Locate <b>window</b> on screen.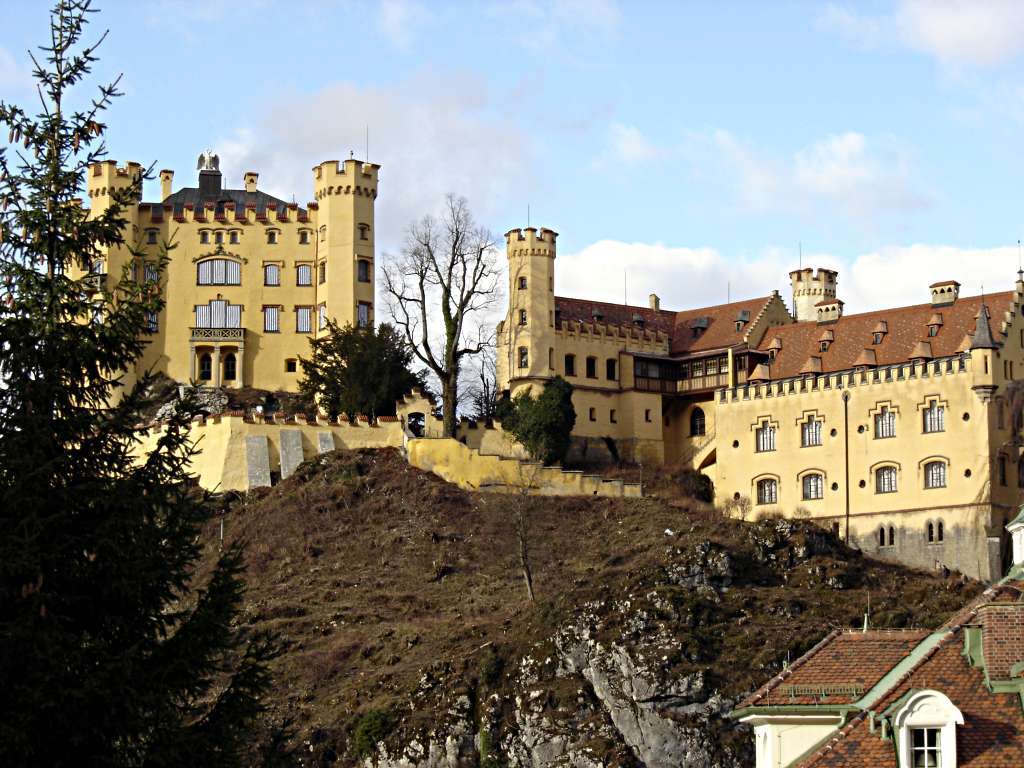
On screen at 316, 303, 328, 331.
